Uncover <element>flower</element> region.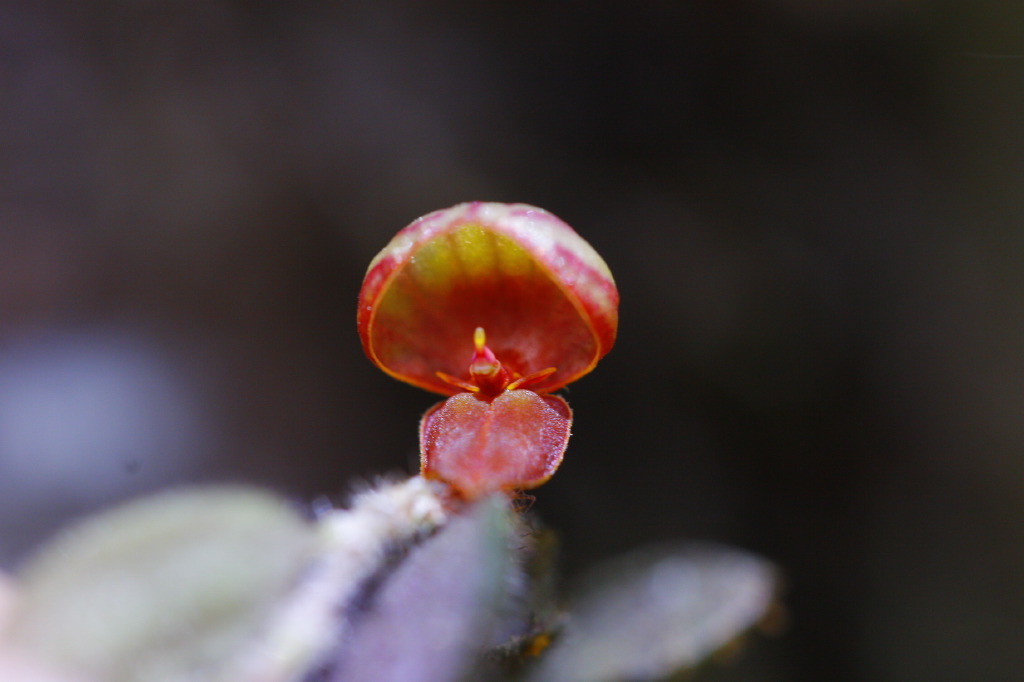
Uncovered: {"left": 352, "top": 172, "right": 620, "bottom": 473}.
